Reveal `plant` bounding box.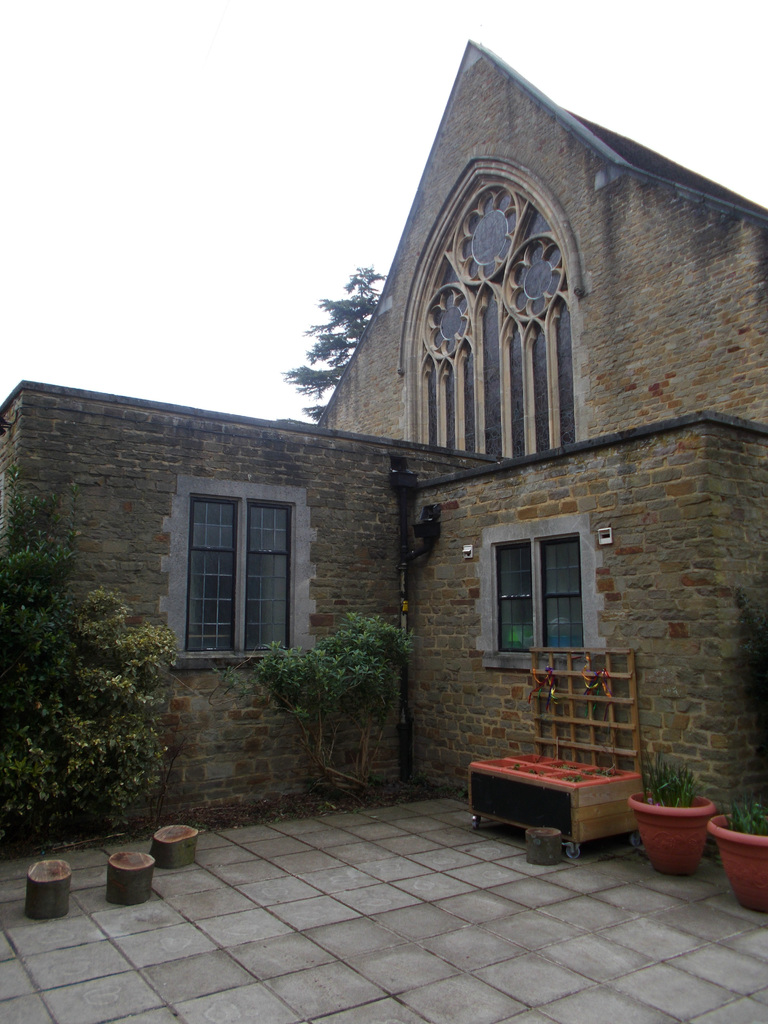
Revealed: {"x1": 0, "y1": 499, "x2": 35, "y2": 844}.
